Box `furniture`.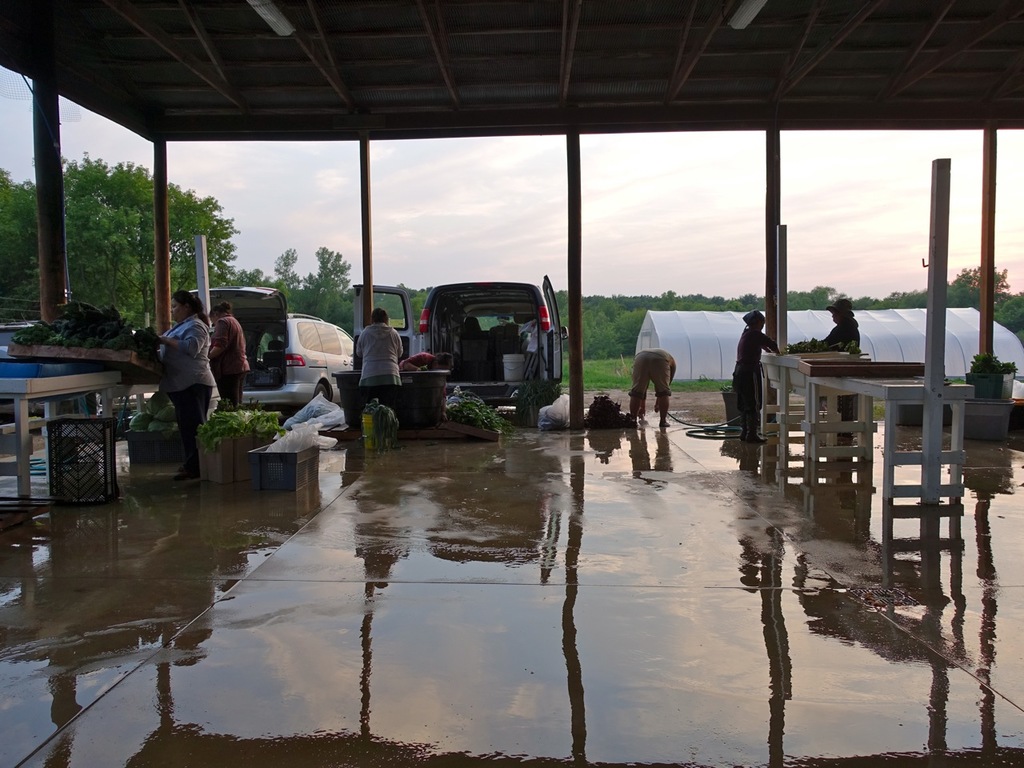
{"x1": 759, "y1": 351, "x2": 879, "y2": 461}.
